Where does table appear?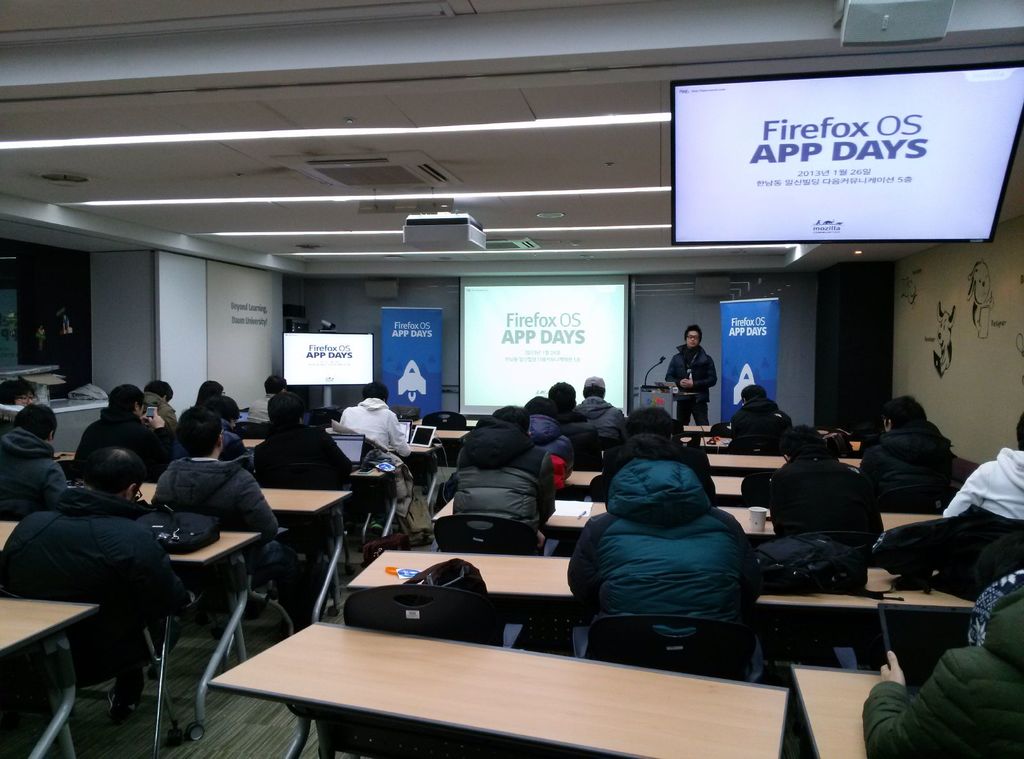
Appears at crop(431, 427, 469, 442).
